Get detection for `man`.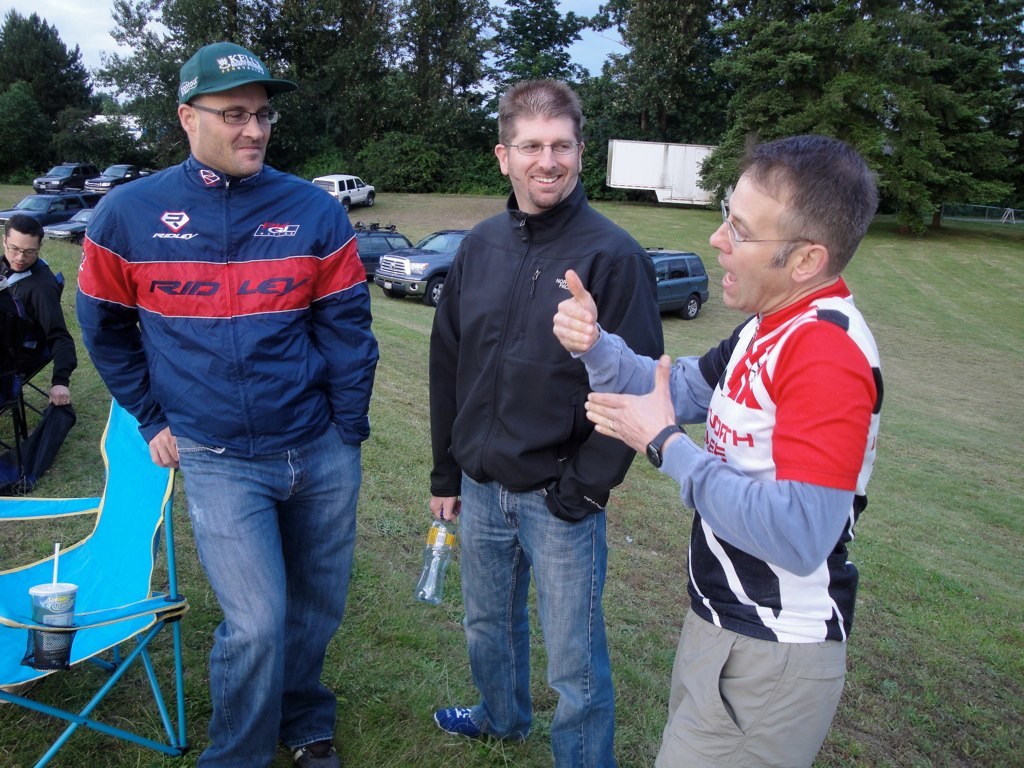
Detection: <bbox>428, 78, 664, 767</bbox>.
